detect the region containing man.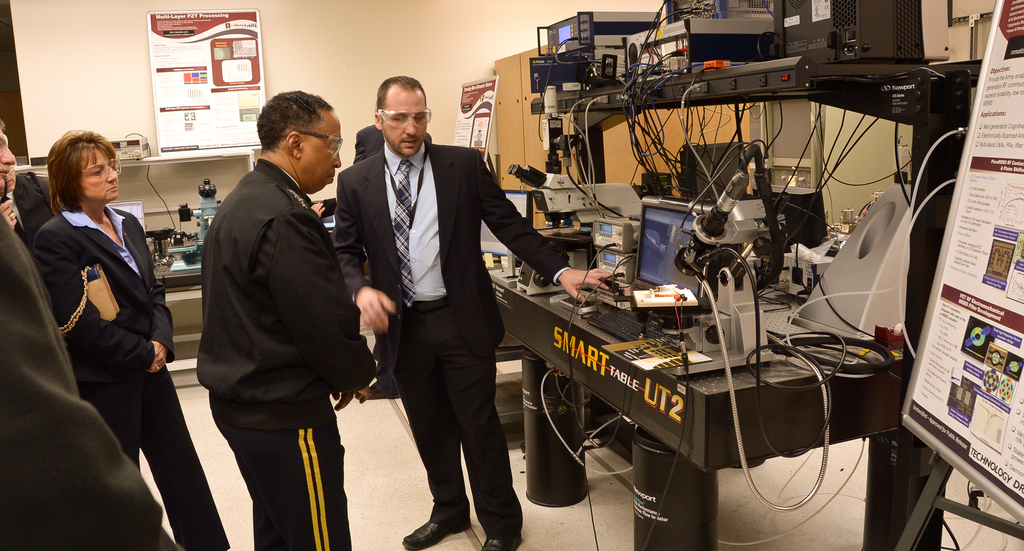
[x1=0, y1=212, x2=199, y2=550].
